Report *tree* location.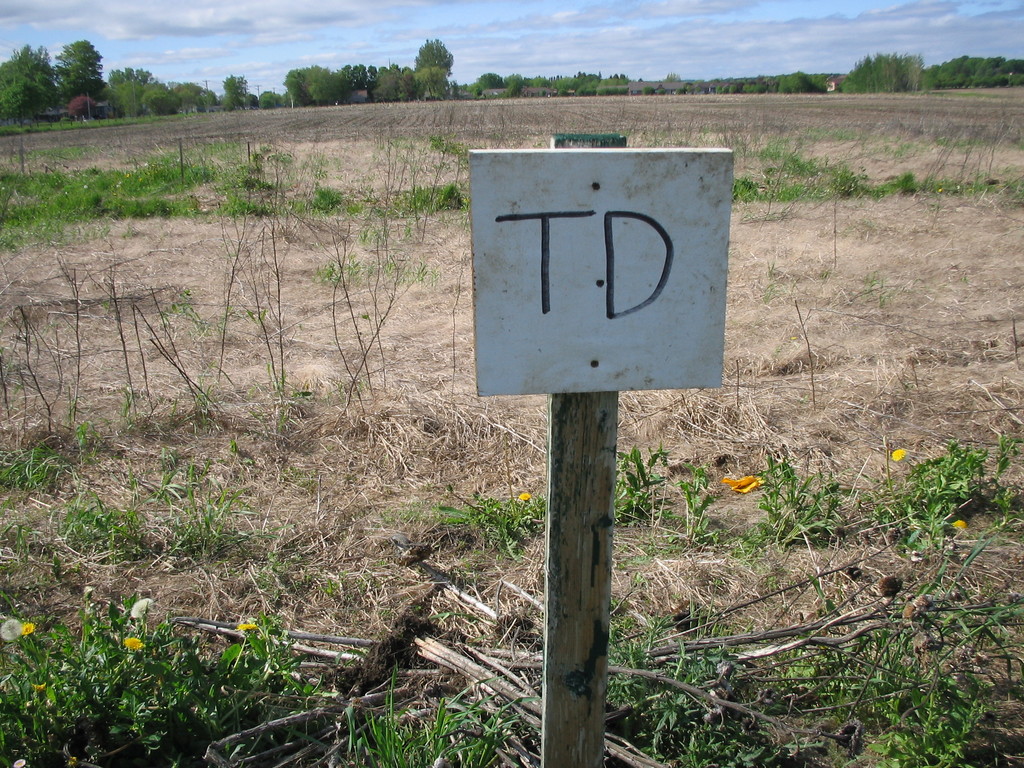
Report: left=248, top=88, right=283, bottom=105.
